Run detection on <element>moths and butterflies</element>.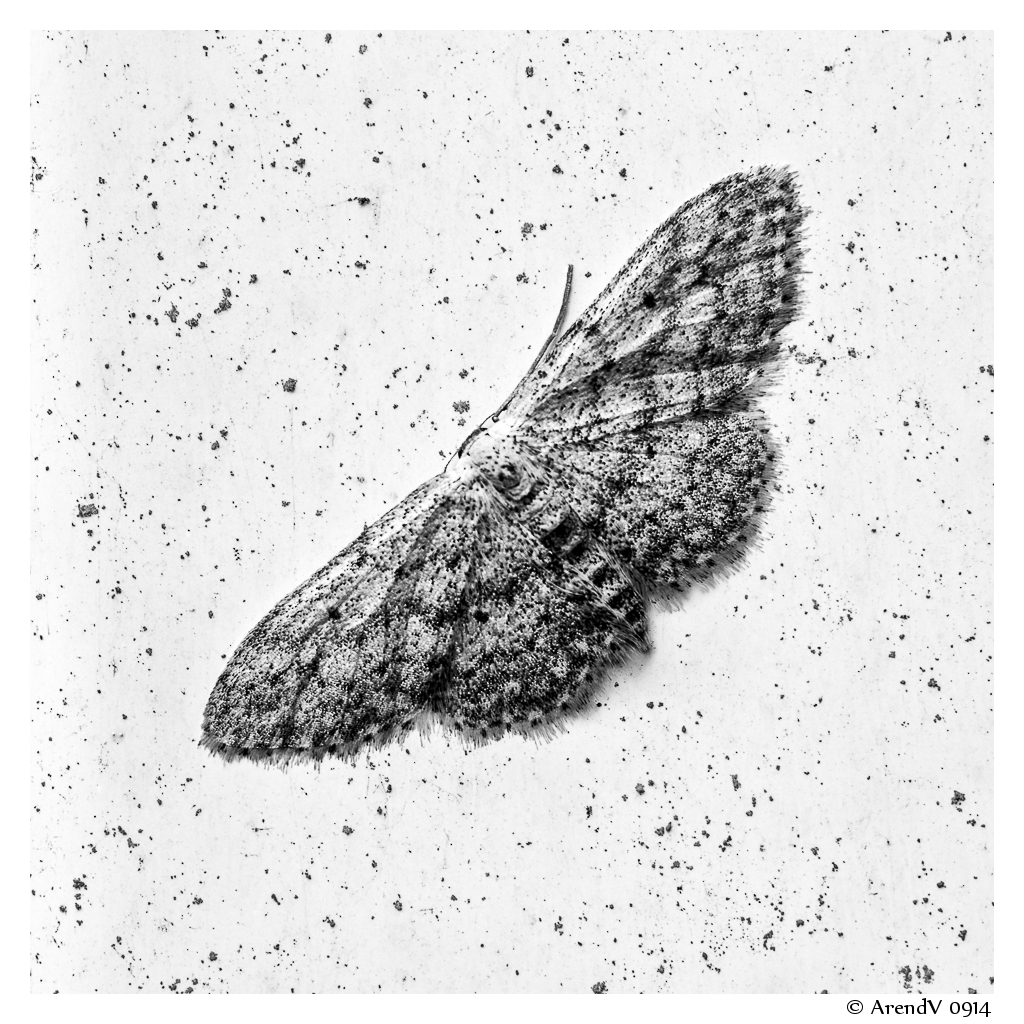
Result: detection(191, 163, 813, 760).
